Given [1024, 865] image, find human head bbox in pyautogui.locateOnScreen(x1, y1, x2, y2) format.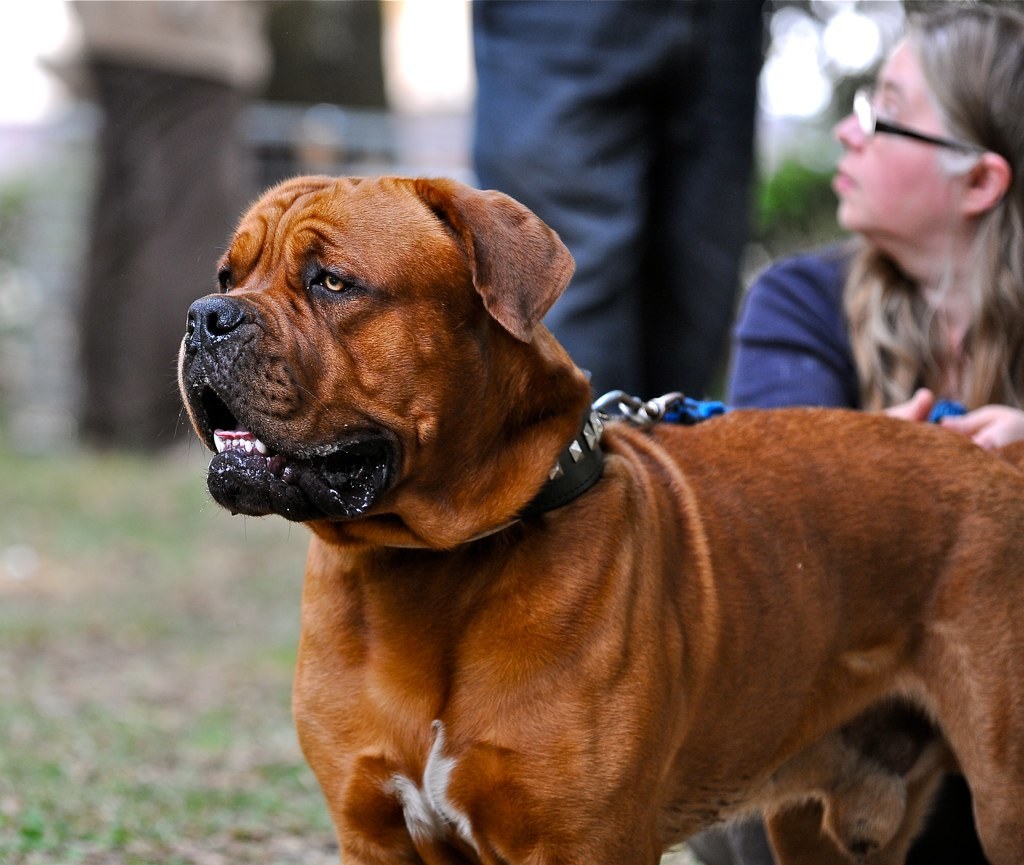
pyautogui.locateOnScreen(830, 49, 1010, 257).
